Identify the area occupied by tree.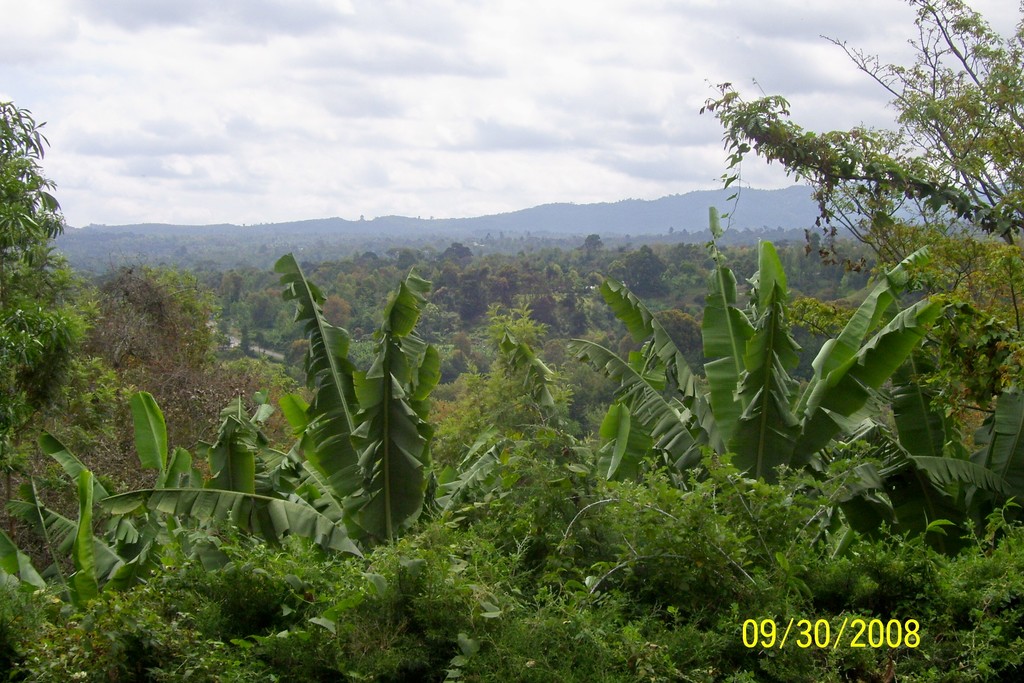
Area: bbox=[586, 233, 603, 251].
